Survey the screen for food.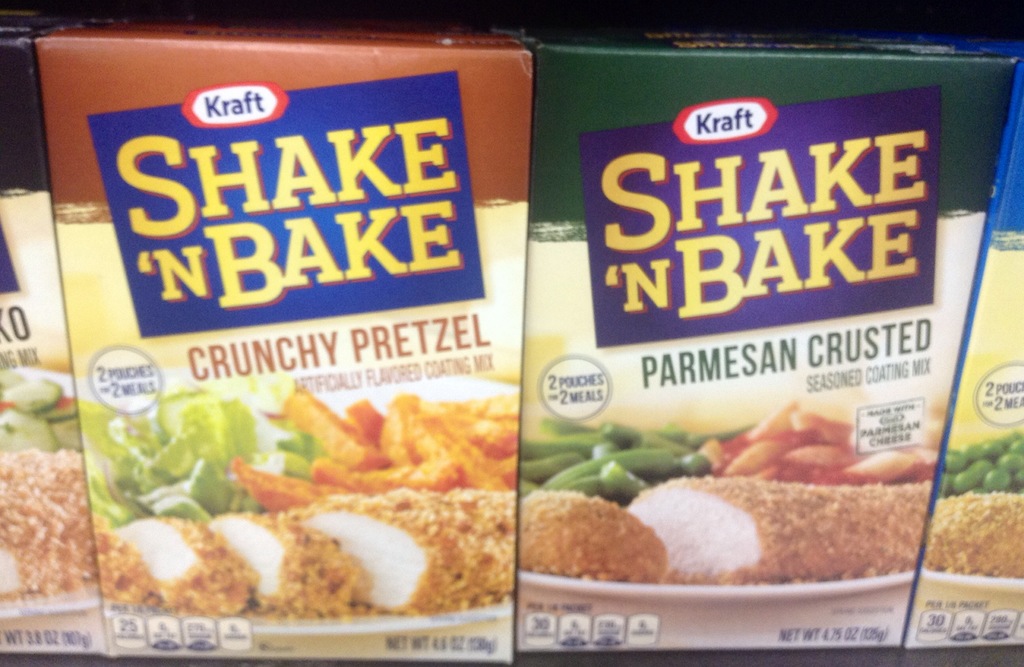
Survey found: {"x1": 694, "y1": 401, "x2": 939, "y2": 492}.
